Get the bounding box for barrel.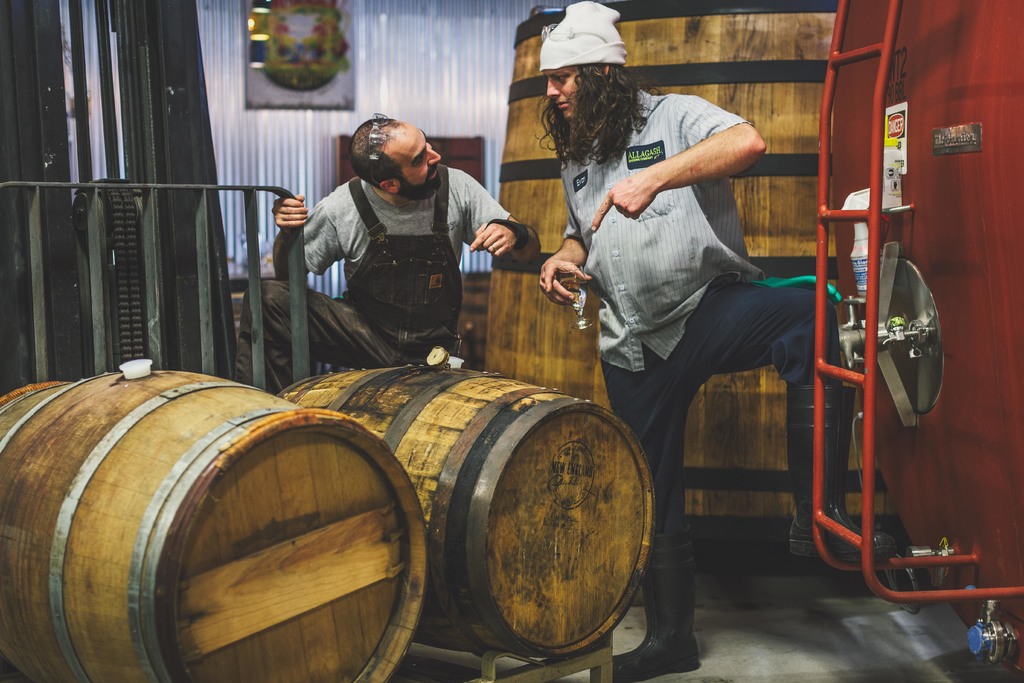
(0, 354, 427, 682).
